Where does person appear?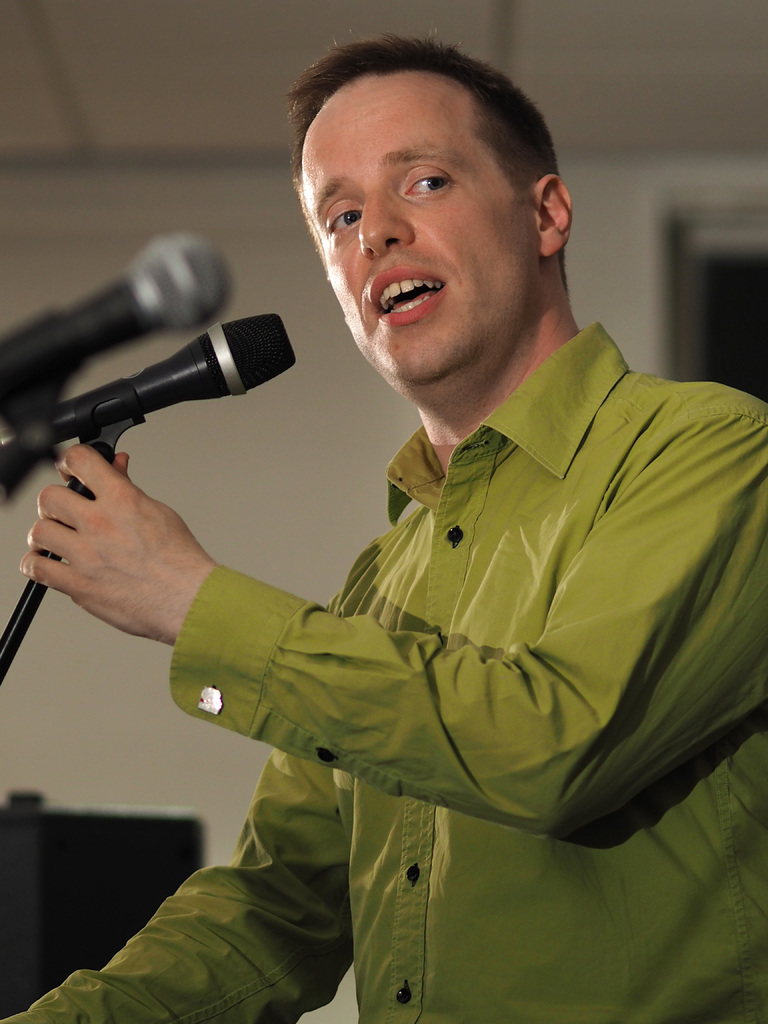
Appears at bbox=(81, 108, 764, 1023).
